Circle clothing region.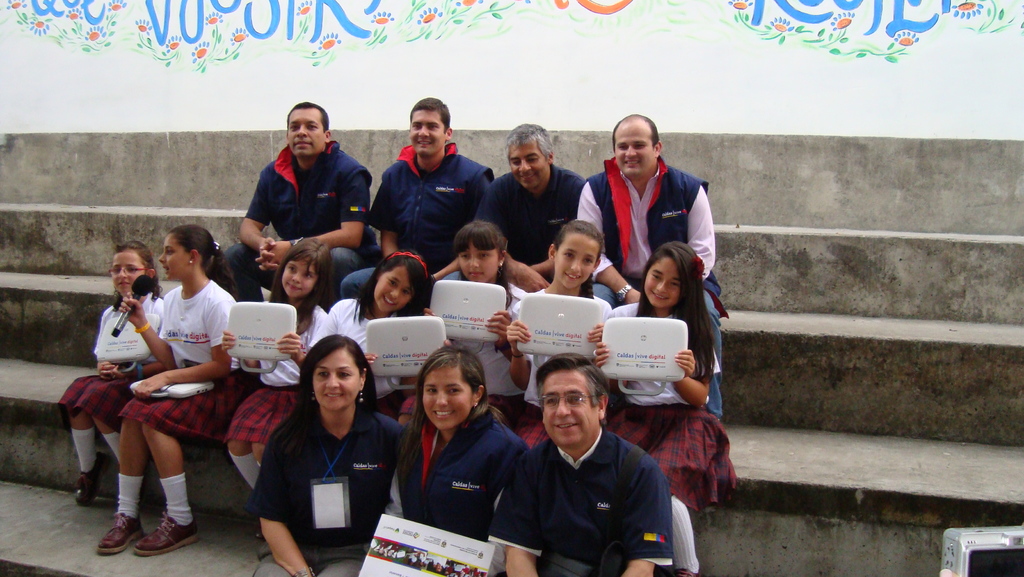
Region: [231, 133, 380, 304].
